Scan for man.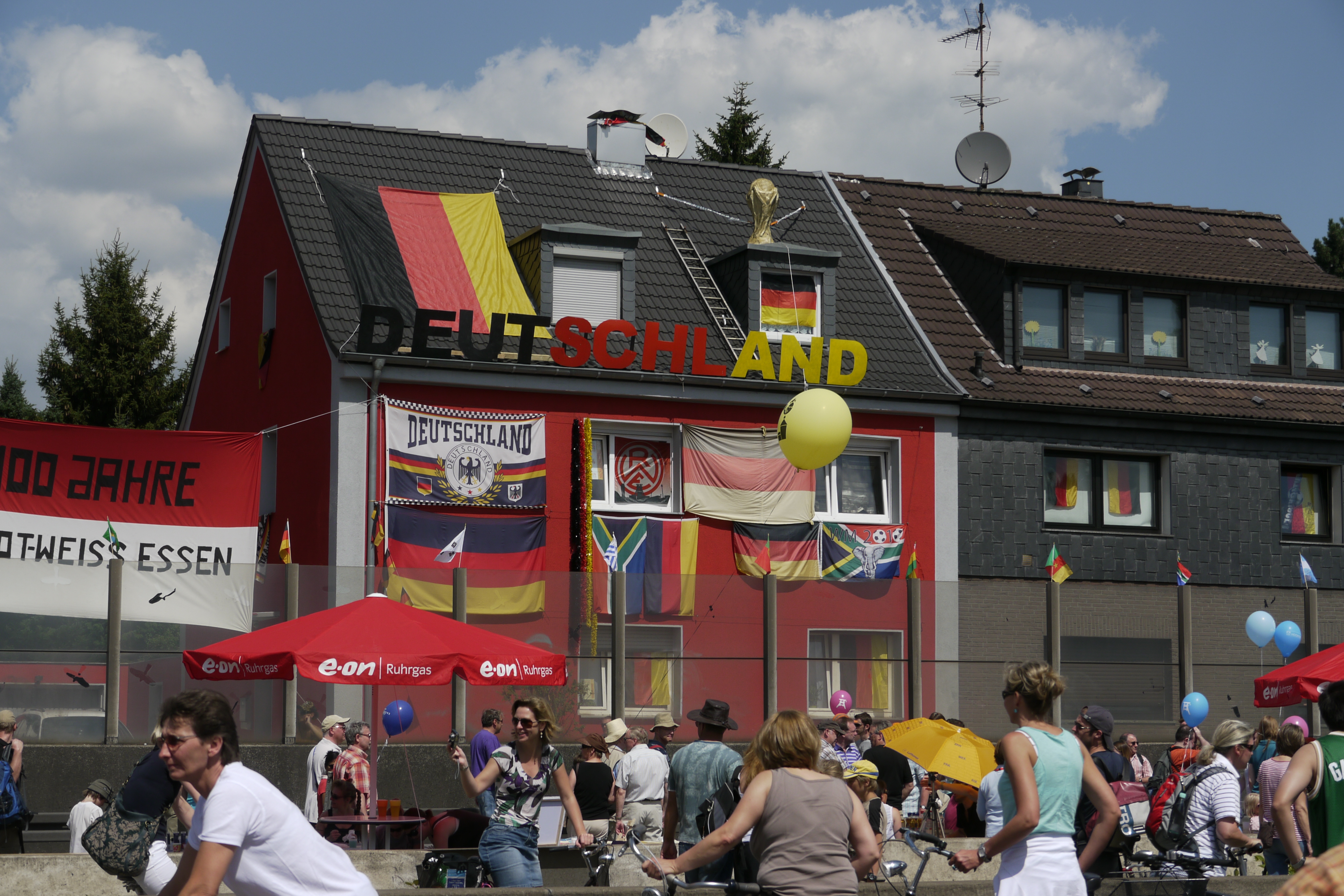
Scan result: bbox=(152, 231, 163, 267).
